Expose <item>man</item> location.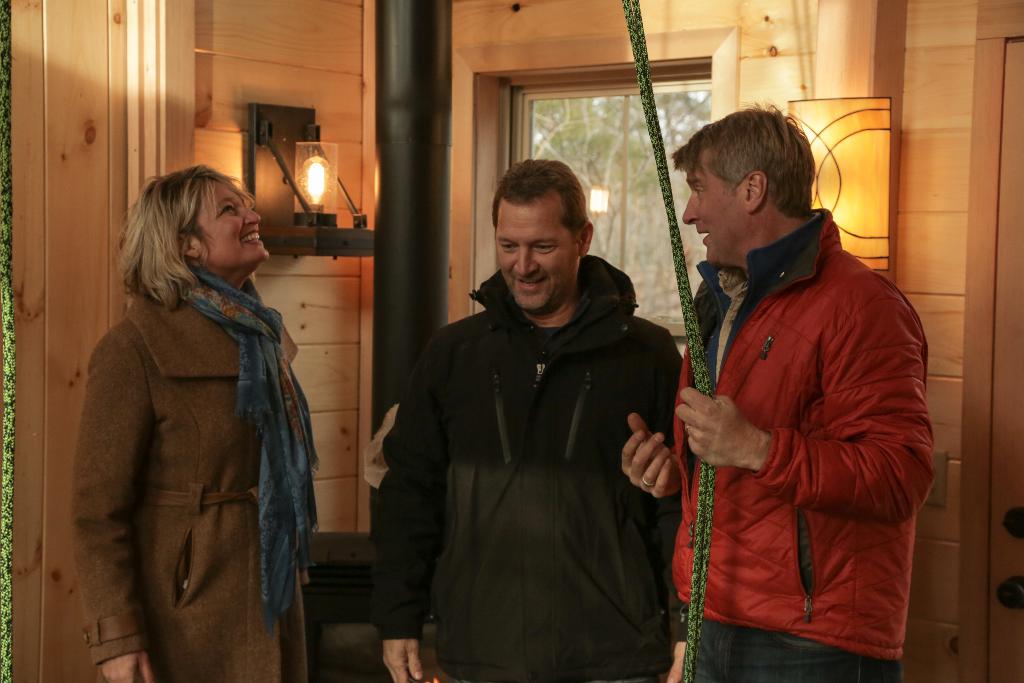
Exposed at bbox=[620, 99, 935, 682].
